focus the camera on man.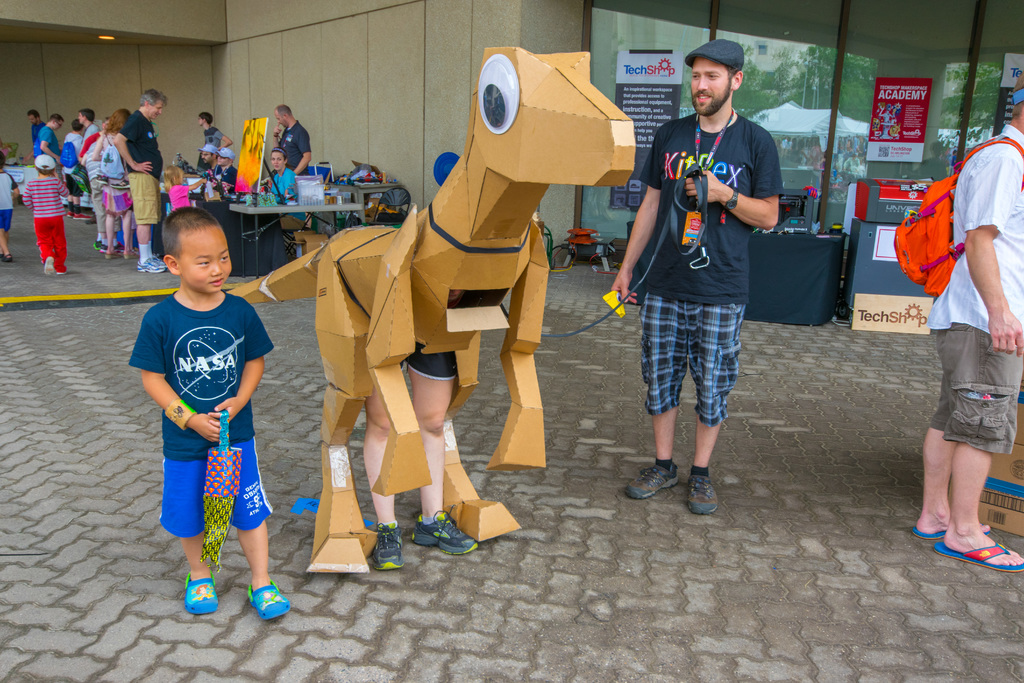
Focus region: box=[114, 85, 172, 277].
